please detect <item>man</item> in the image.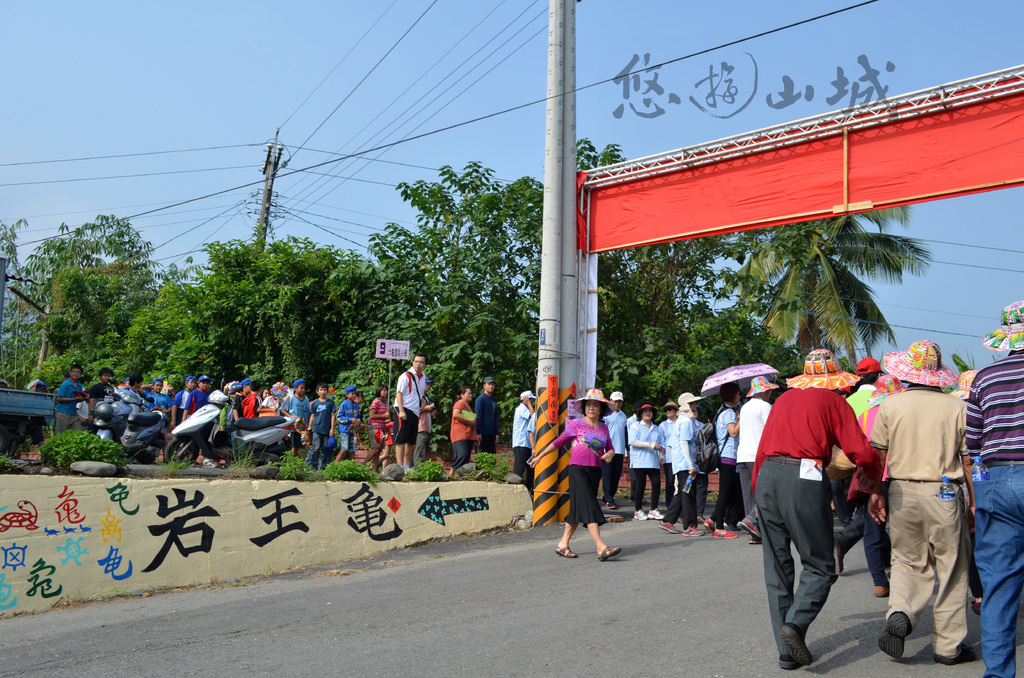
(x1=750, y1=353, x2=874, y2=661).
